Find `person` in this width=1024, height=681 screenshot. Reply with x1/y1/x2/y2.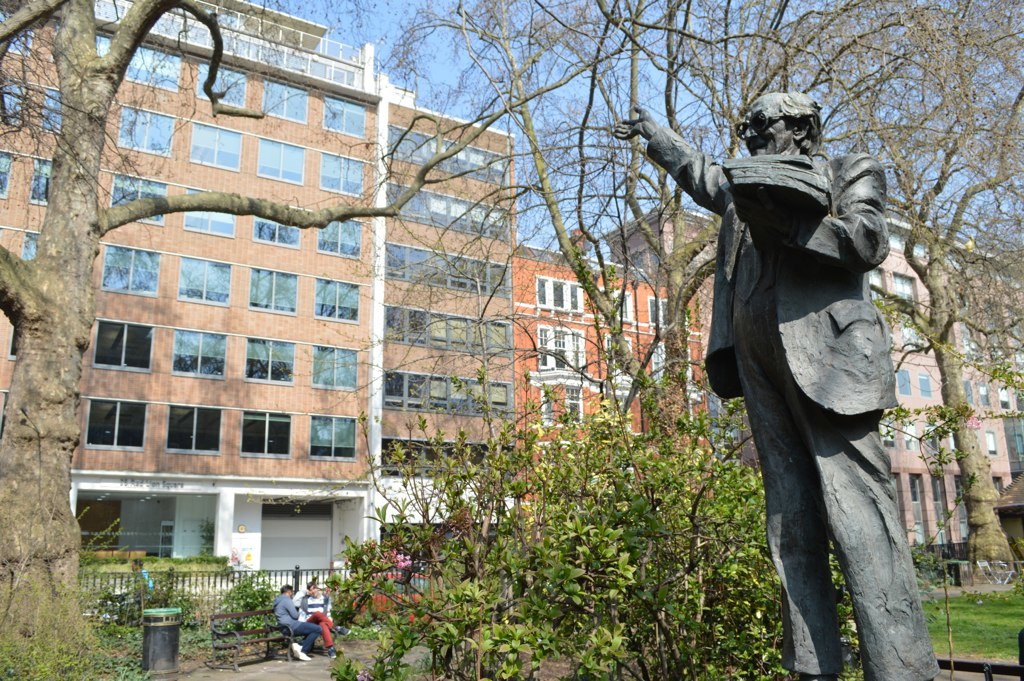
273/582/325/661.
